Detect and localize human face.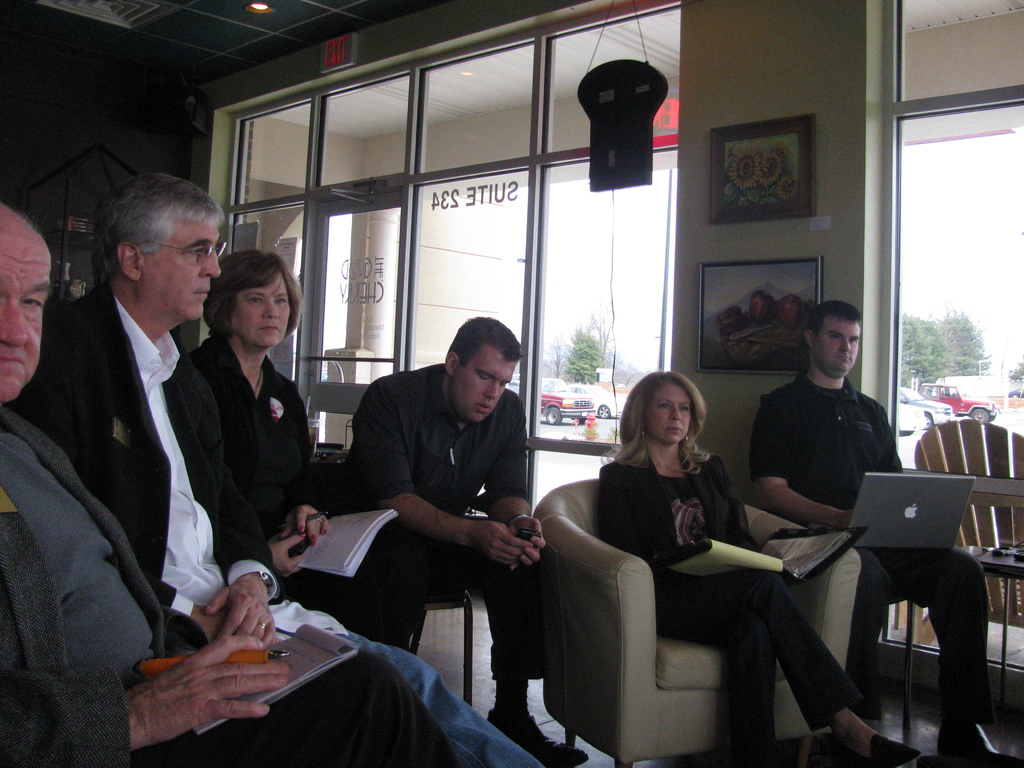
Localized at Rect(147, 216, 222, 323).
